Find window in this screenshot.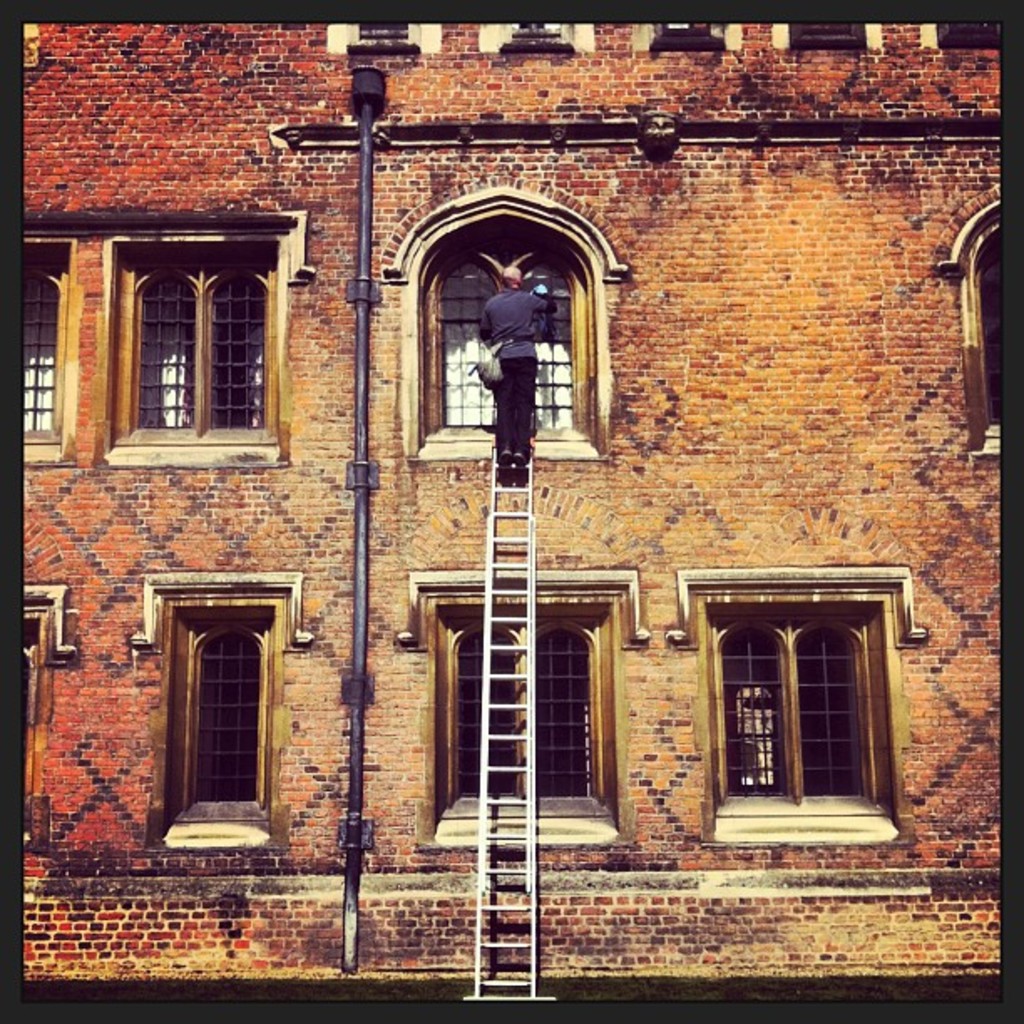
The bounding box for window is x1=23, y1=253, x2=67, y2=458.
